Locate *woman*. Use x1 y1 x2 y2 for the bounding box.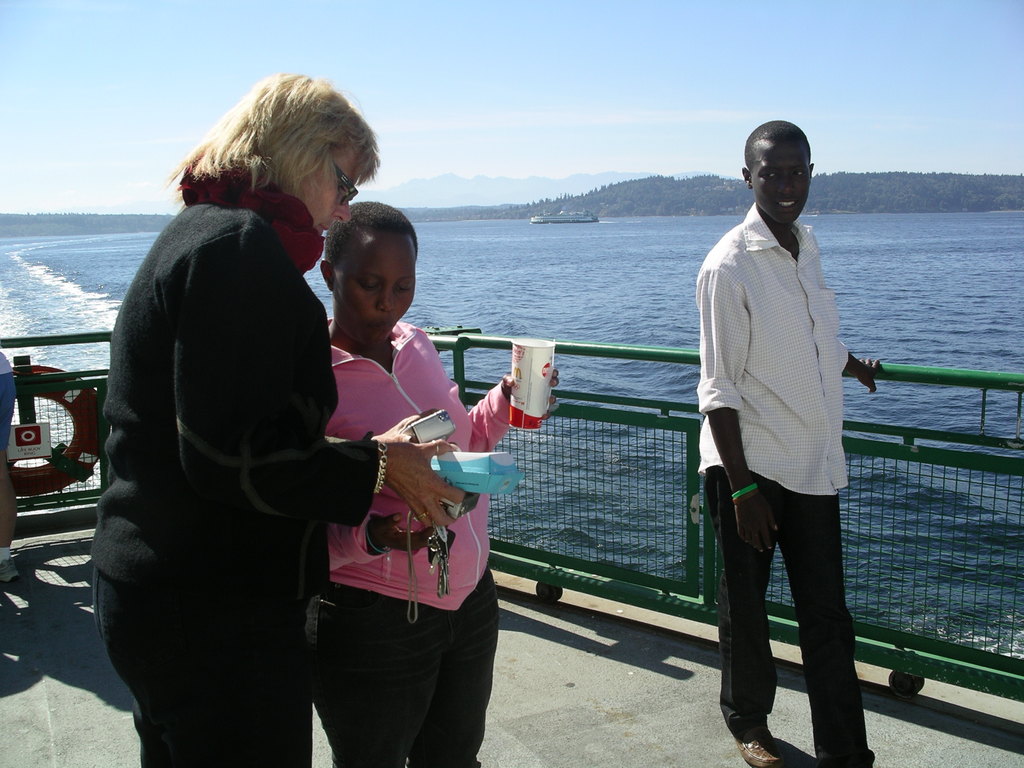
84 70 467 764.
